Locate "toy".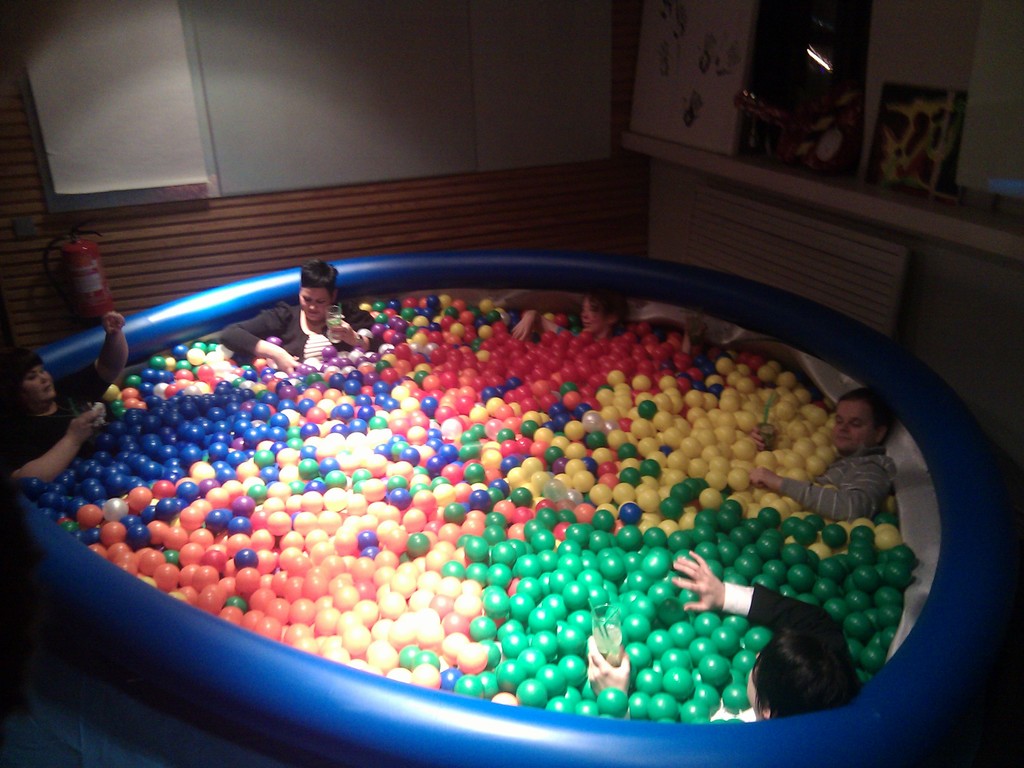
Bounding box: detection(398, 548, 409, 566).
